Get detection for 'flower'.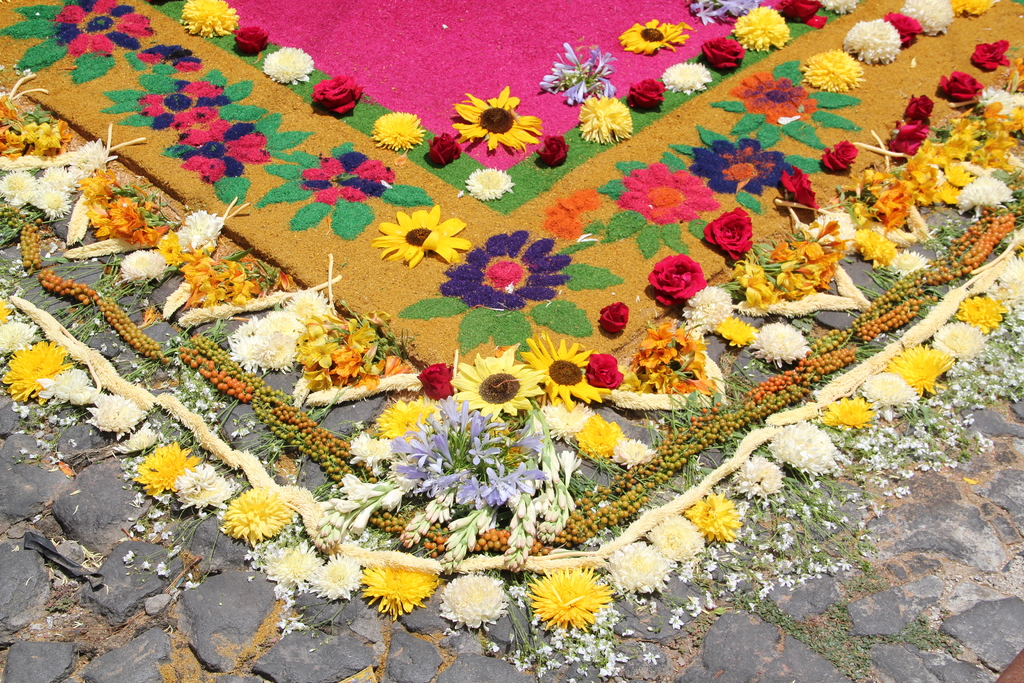
Detection: (left=692, top=133, right=783, bottom=192).
